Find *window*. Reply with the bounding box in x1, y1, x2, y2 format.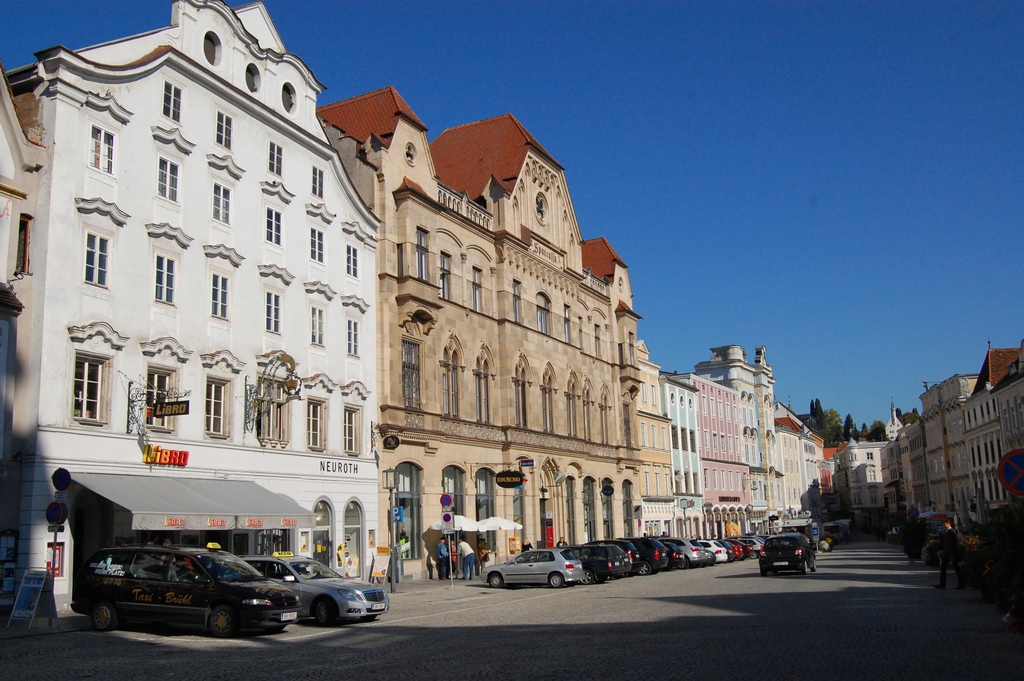
152, 155, 184, 205.
